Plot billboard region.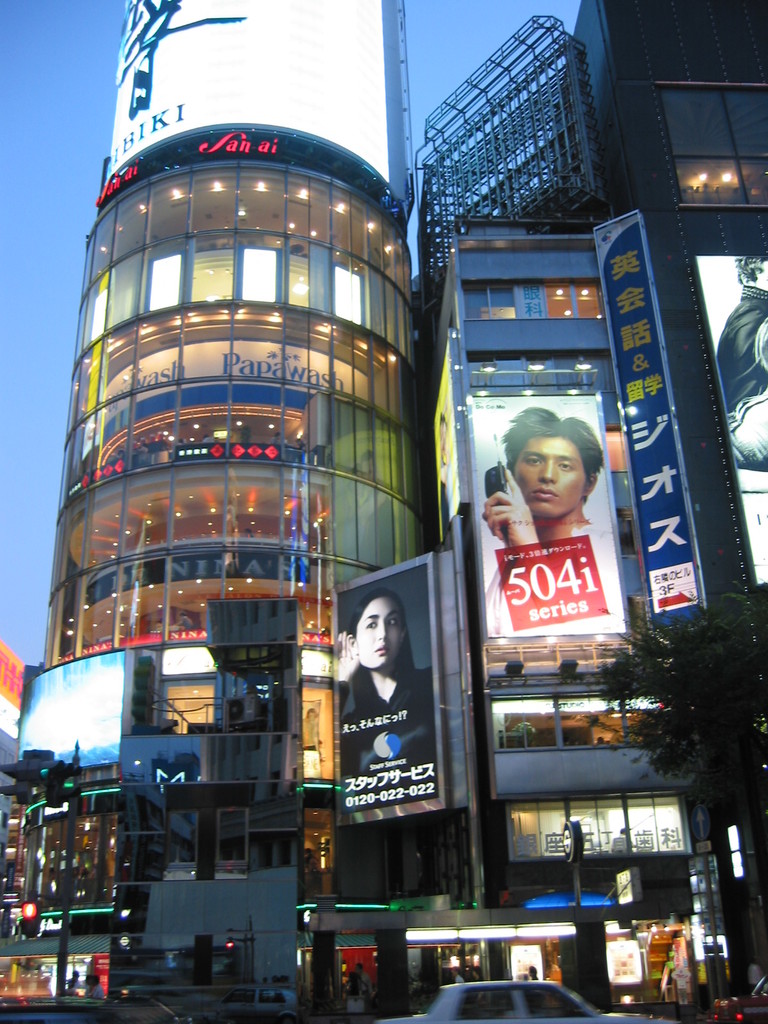
Plotted at {"x1": 291, "y1": 652, "x2": 339, "y2": 790}.
